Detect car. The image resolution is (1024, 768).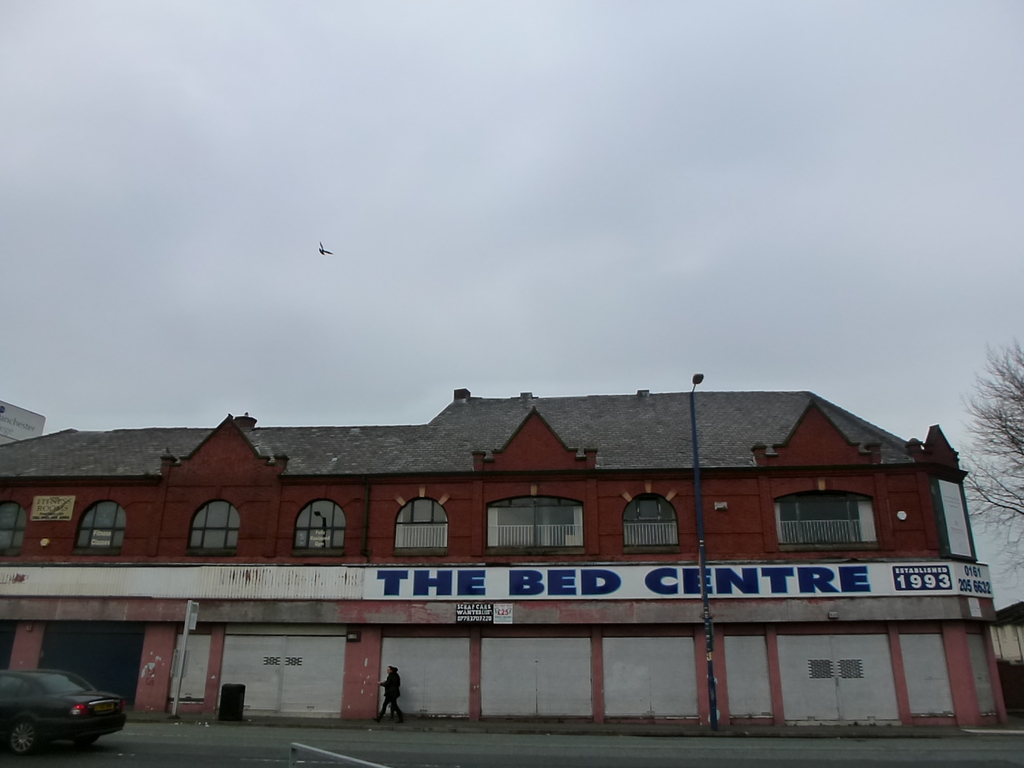
1/656/125/757.
